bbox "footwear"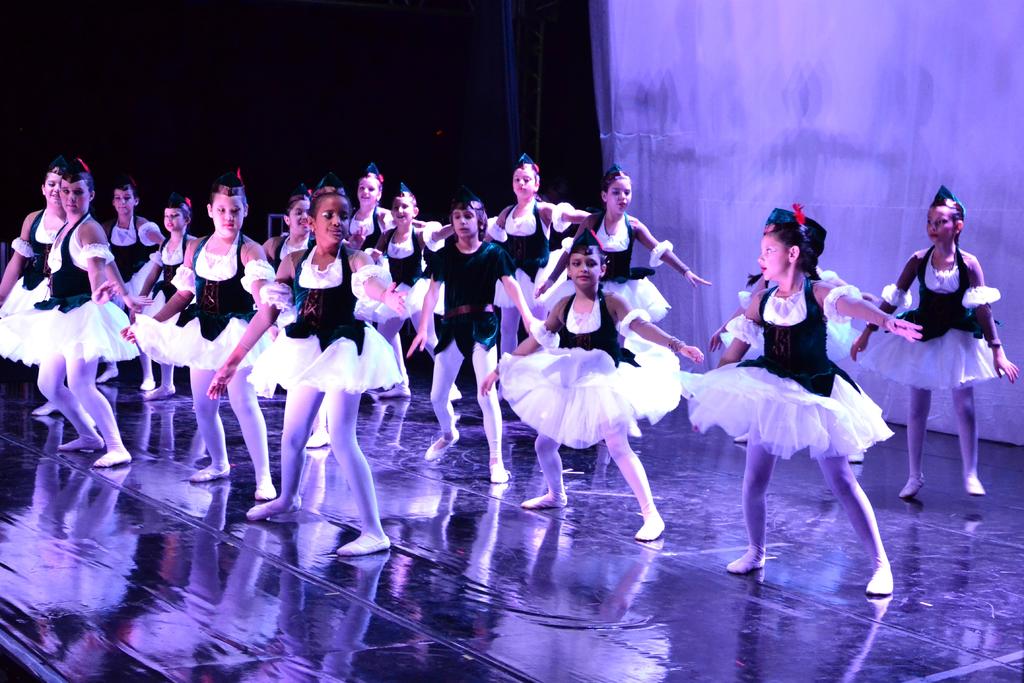
box=[634, 516, 662, 542]
